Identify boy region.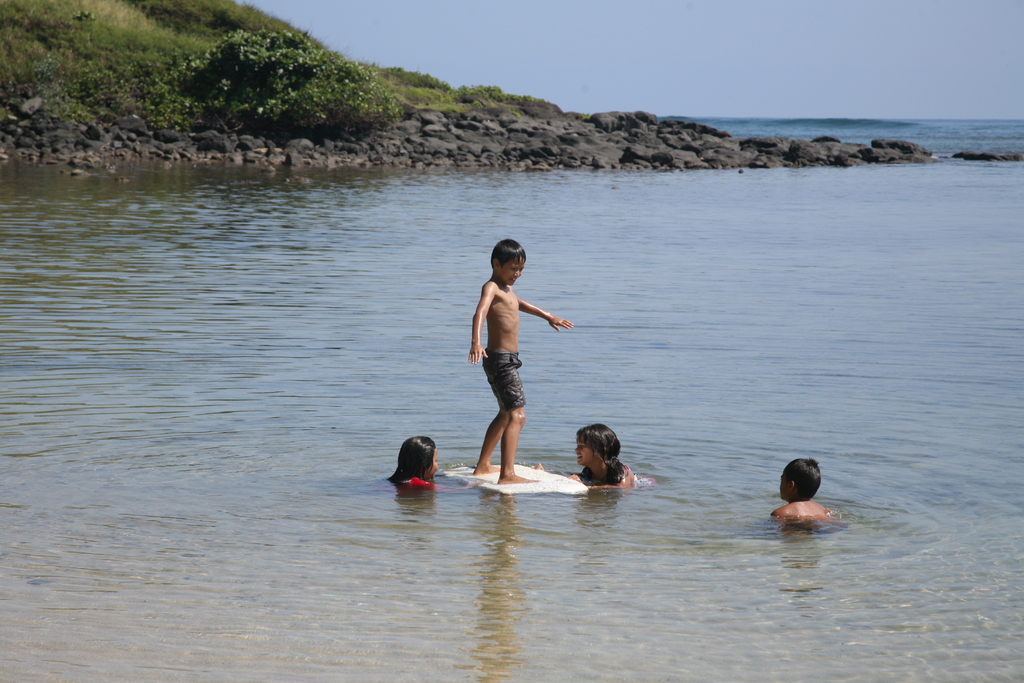
Region: rect(464, 236, 577, 483).
